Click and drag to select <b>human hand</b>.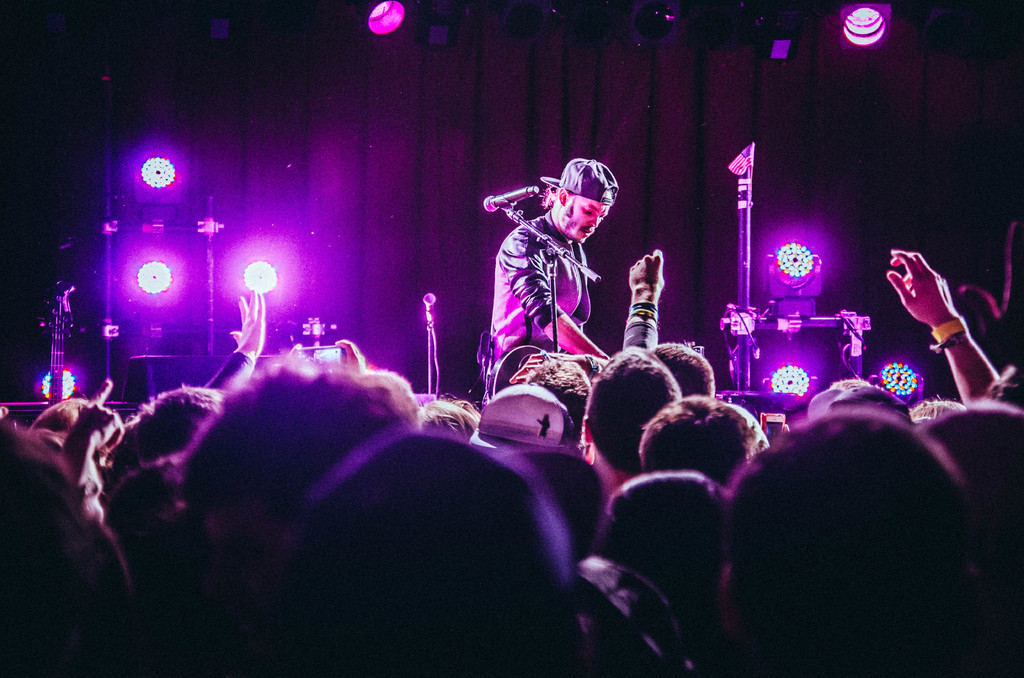
Selection: [628,250,668,295].
